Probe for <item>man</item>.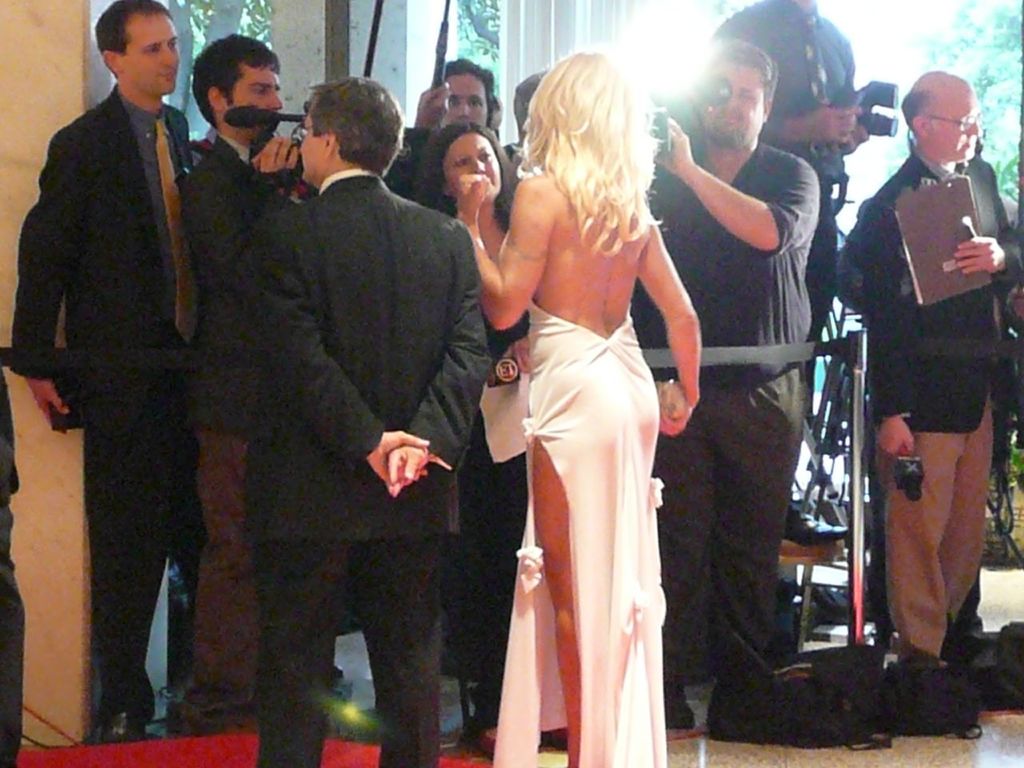
Probe result: (701, 0, 870, 535).
